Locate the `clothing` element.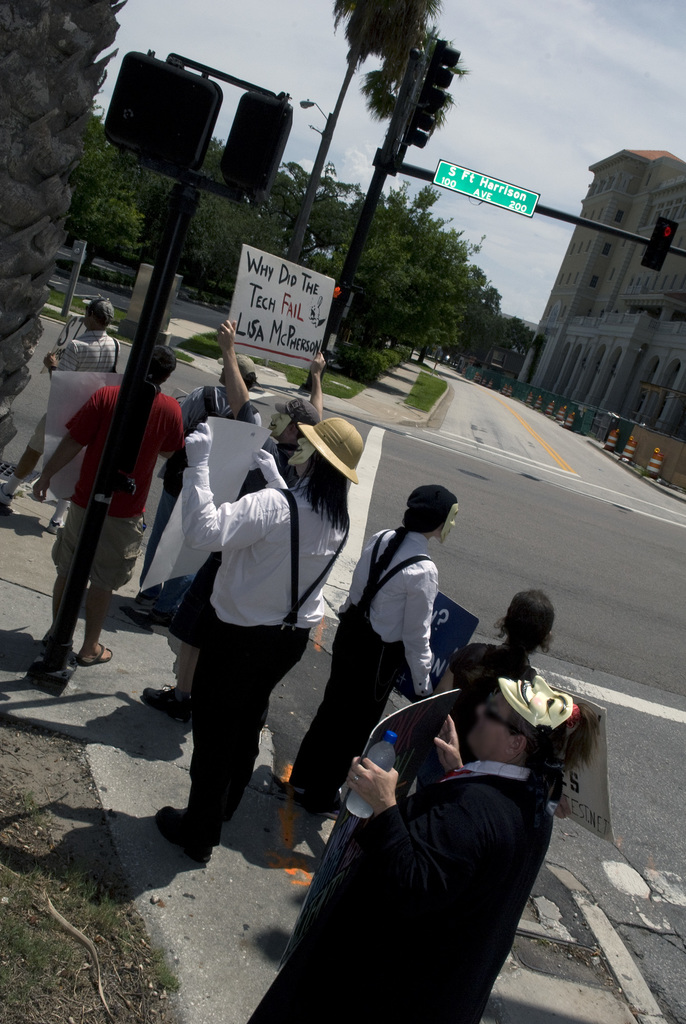
Element bbox: 172 388 240 479.
